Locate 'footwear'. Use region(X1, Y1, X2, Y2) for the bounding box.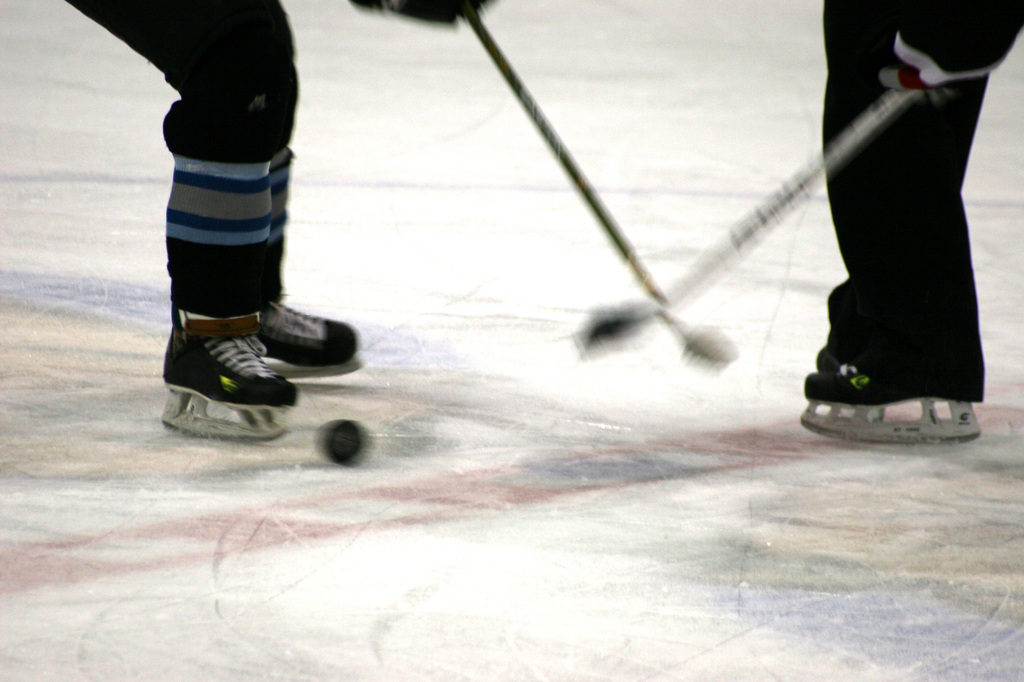
region(168, 325, 296, 423).
